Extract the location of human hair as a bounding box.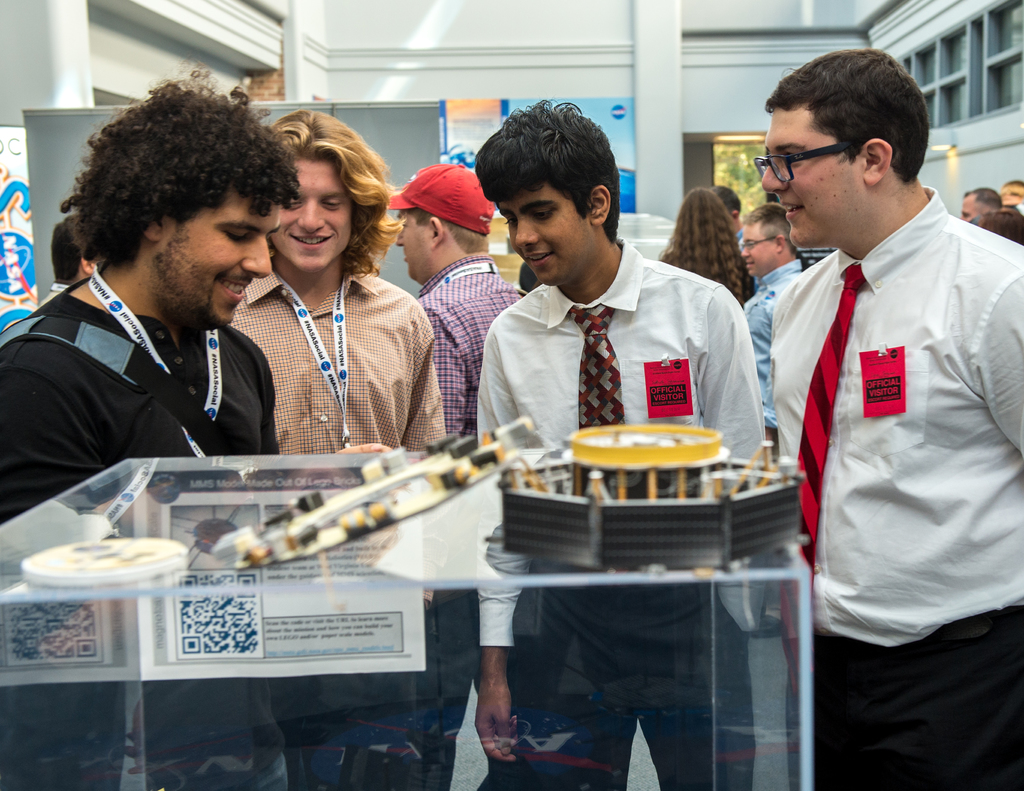
[274, 111, 399, 275].
